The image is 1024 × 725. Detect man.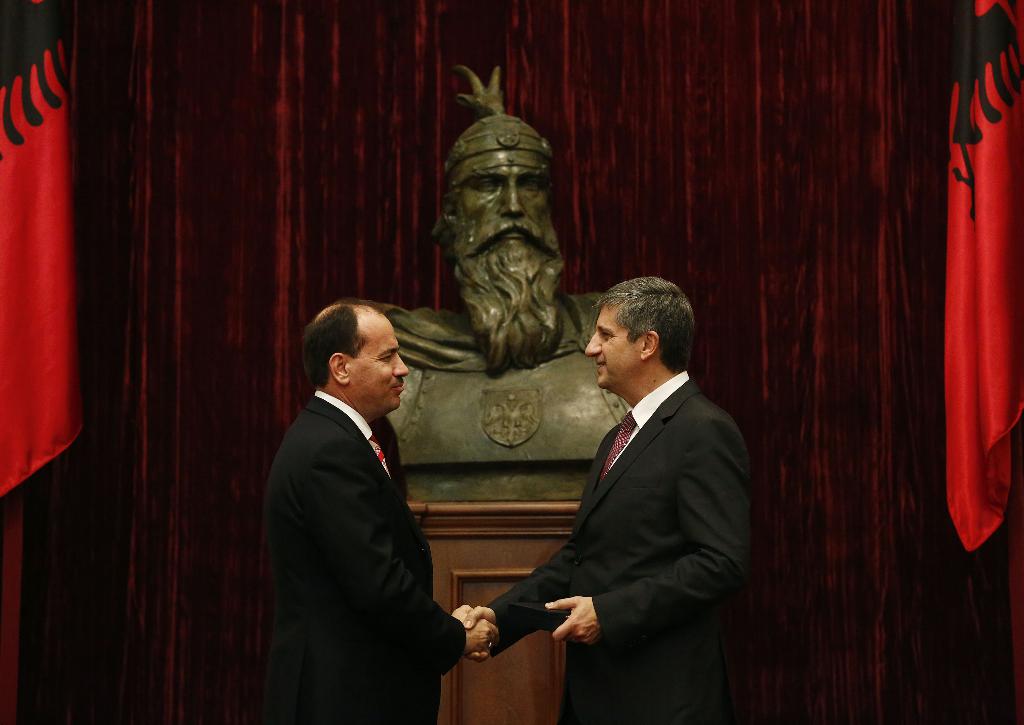
Detection: 252/302/507/724.
